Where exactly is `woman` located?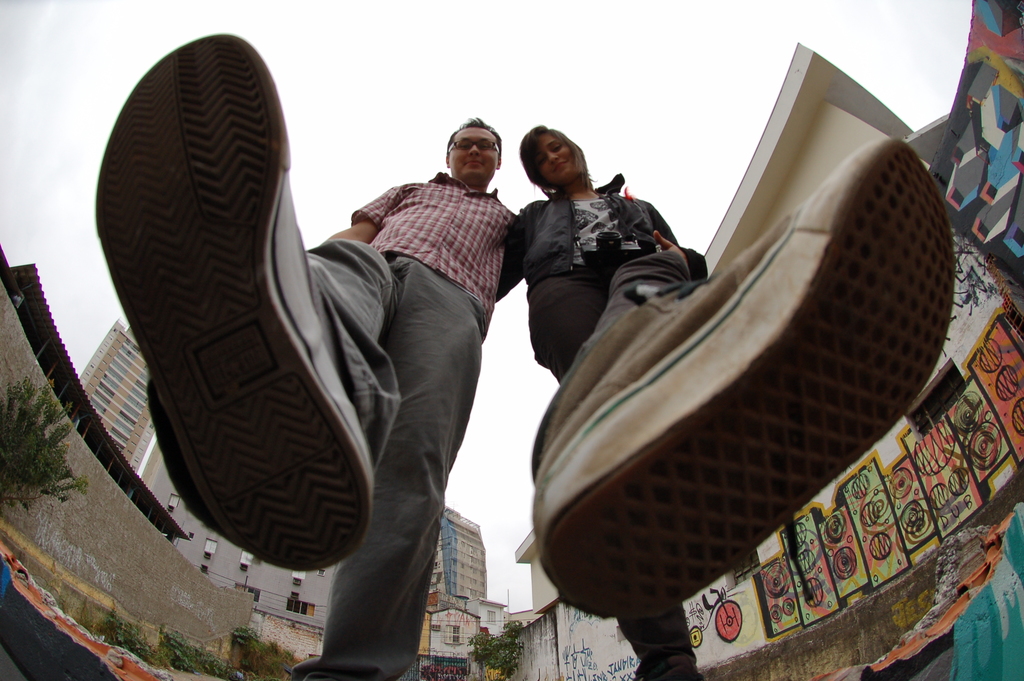
Its bounding box is <box>493,122,950,676</box>.
